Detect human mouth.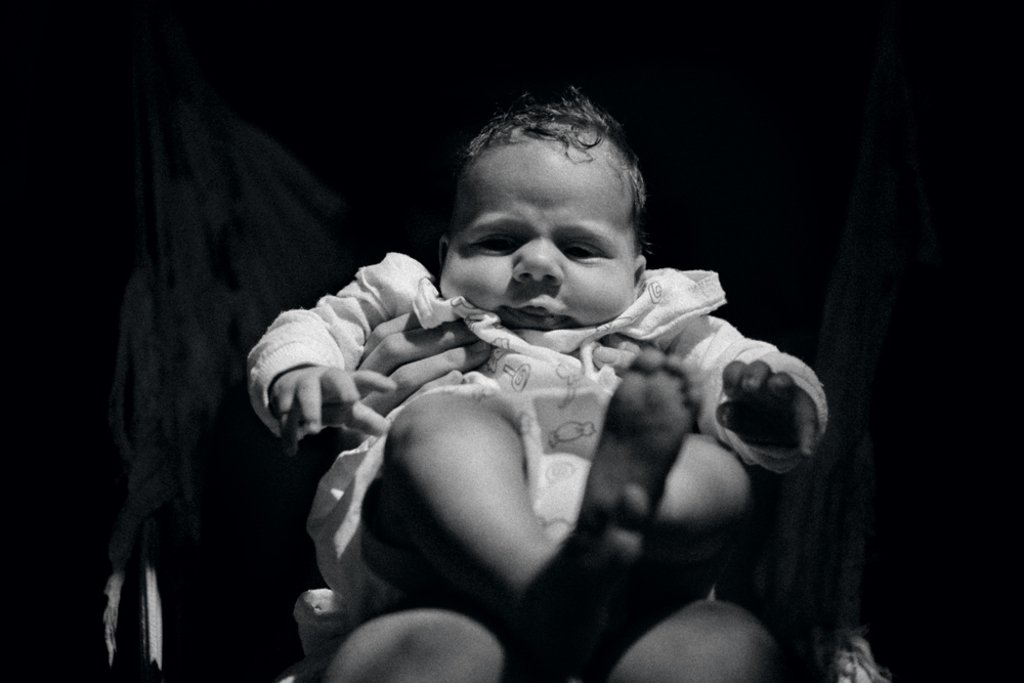
Detected at bbox=[508, 302, 558, 322].
